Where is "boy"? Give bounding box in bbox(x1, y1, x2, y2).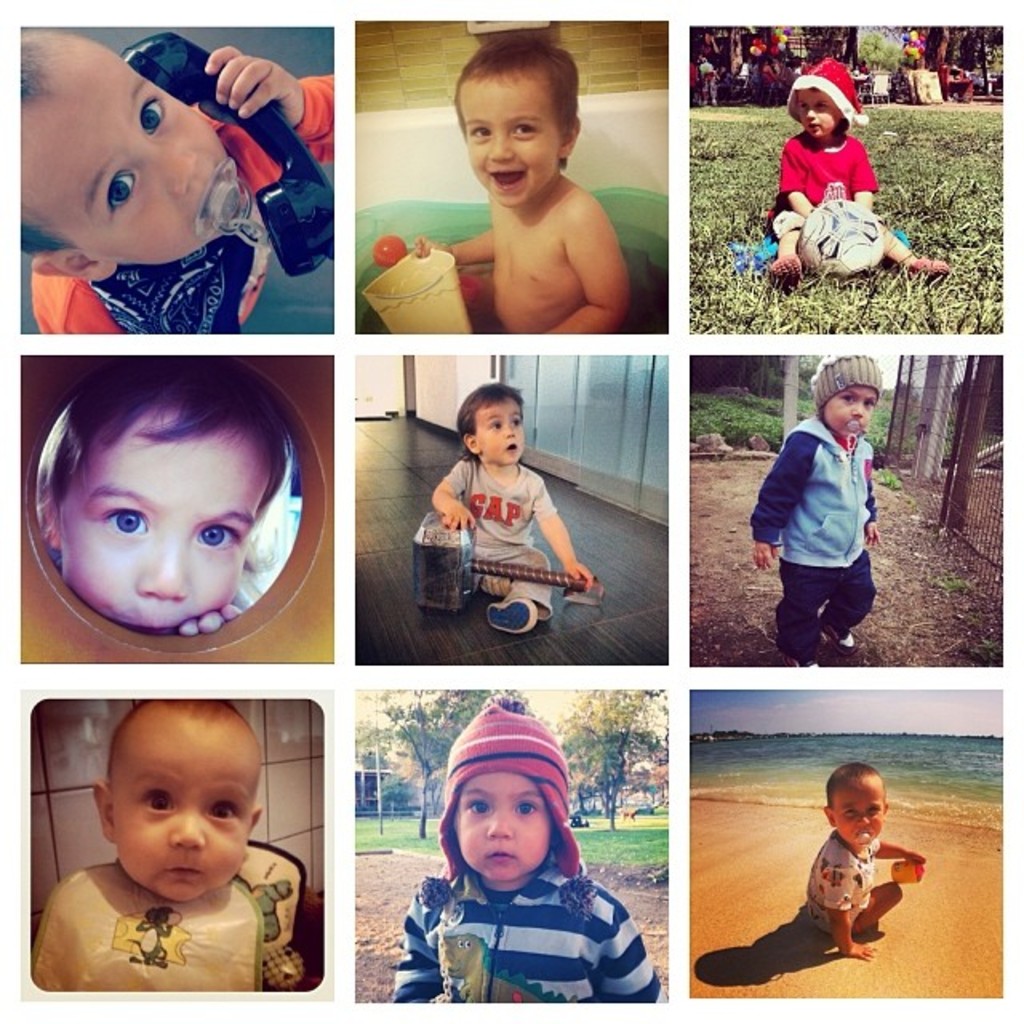
bbox(437, 392, 590, 638).
